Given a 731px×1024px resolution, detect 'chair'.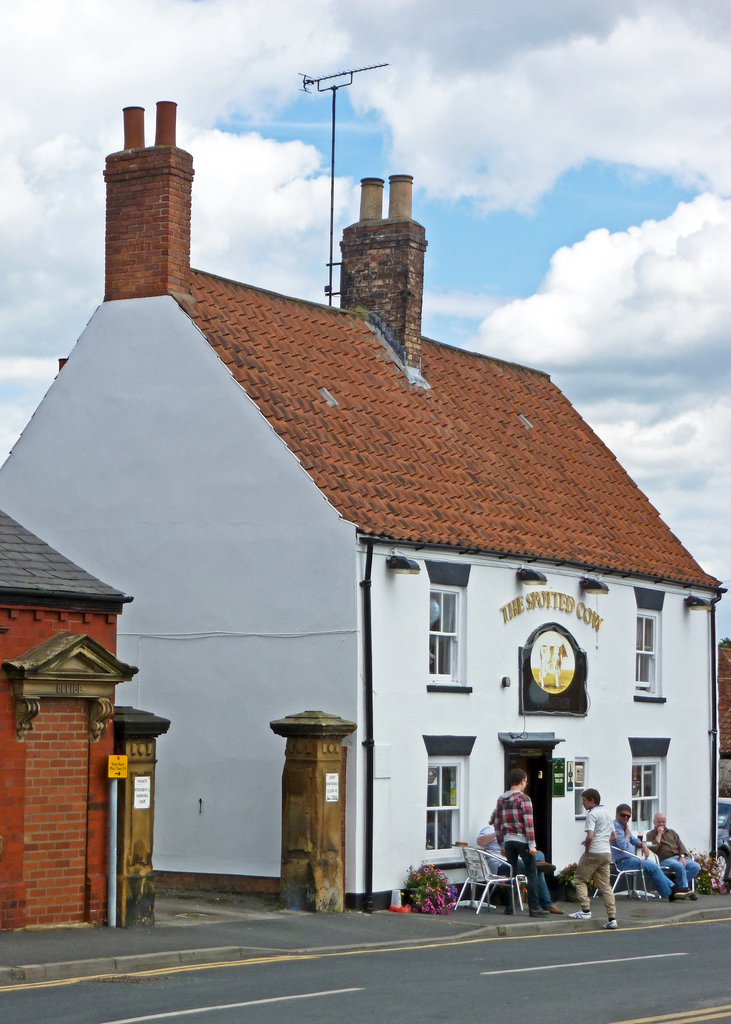
444,845,524,915.
